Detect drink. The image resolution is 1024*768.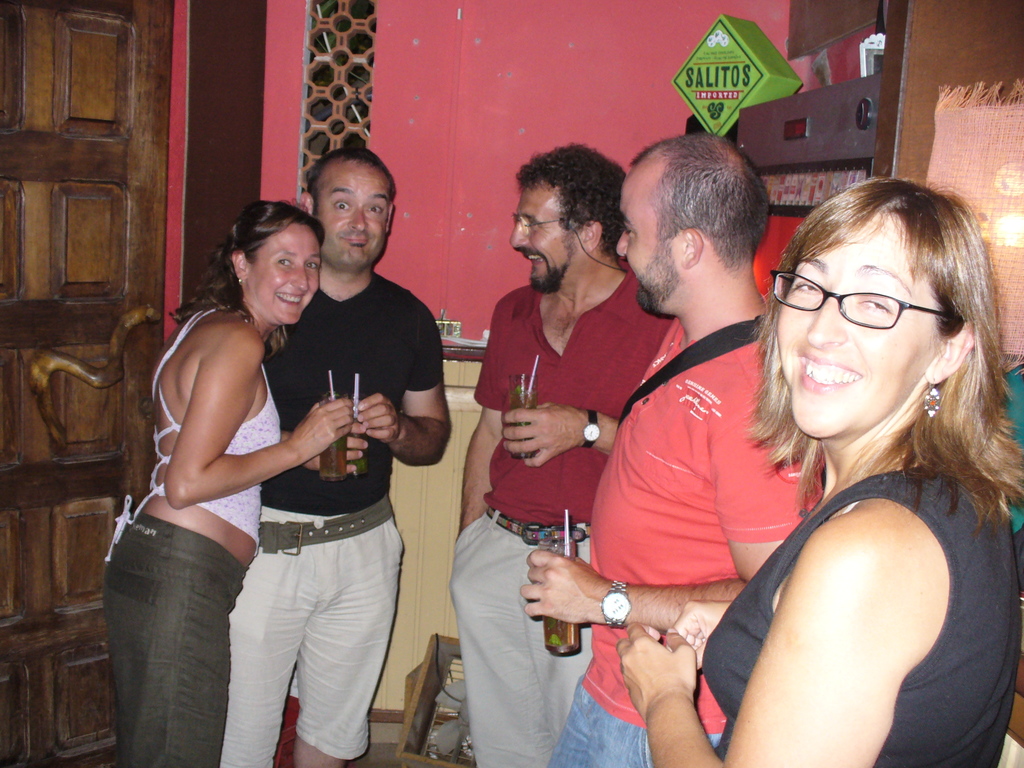
(346,417,365,476).
